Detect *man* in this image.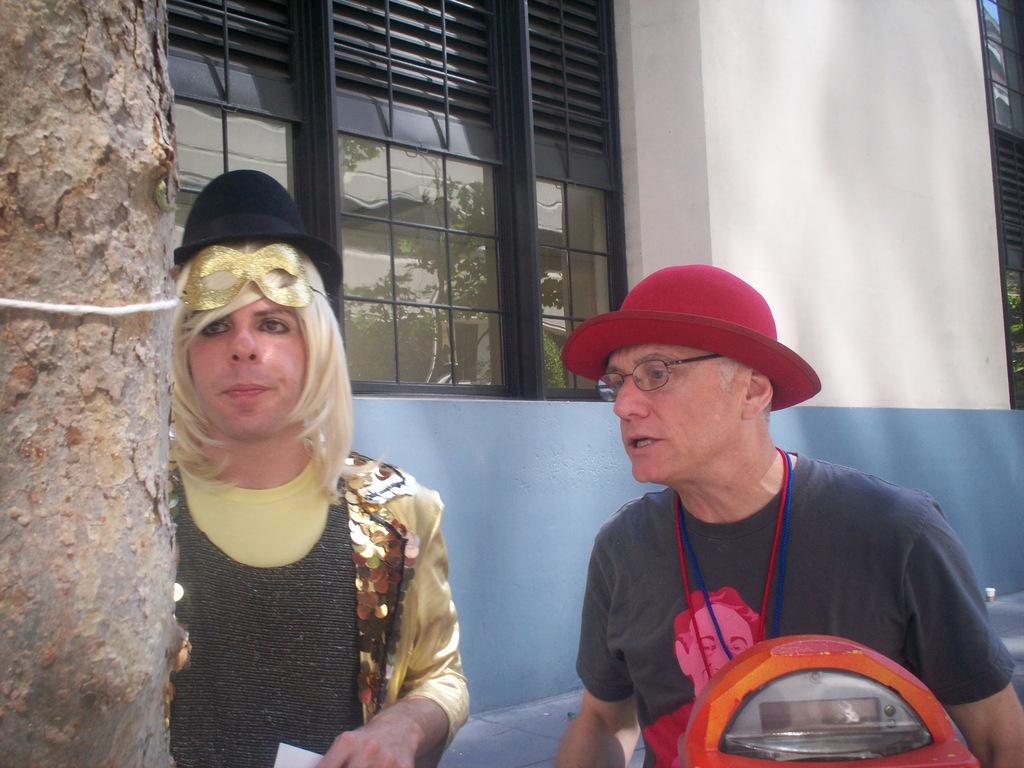
Detection: box(535, 260, 979, 764).
